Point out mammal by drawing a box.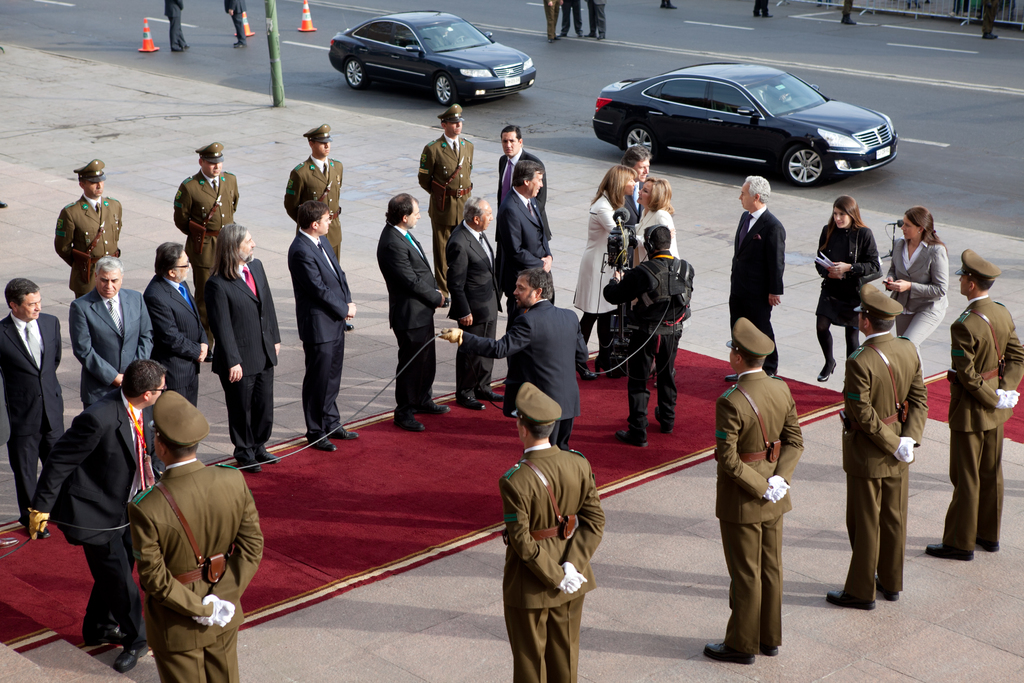
locate(137, 244, 213, 410).
